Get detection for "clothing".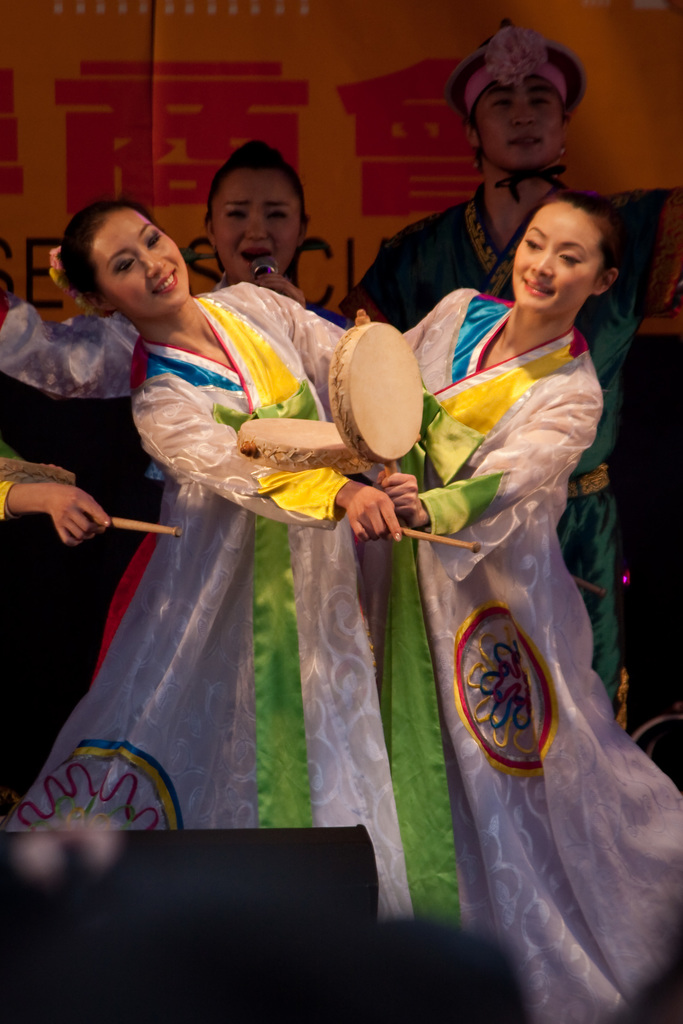
Detection: box=[354, 286, 682, 1023].
